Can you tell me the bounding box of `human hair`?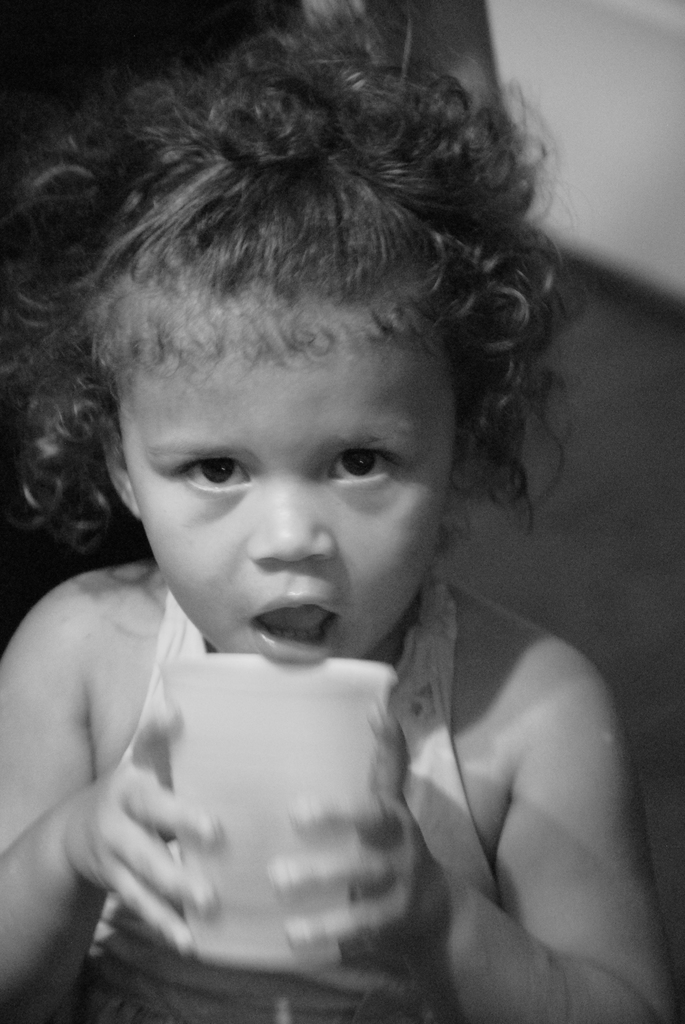
region(0, 0, 573, 568).
